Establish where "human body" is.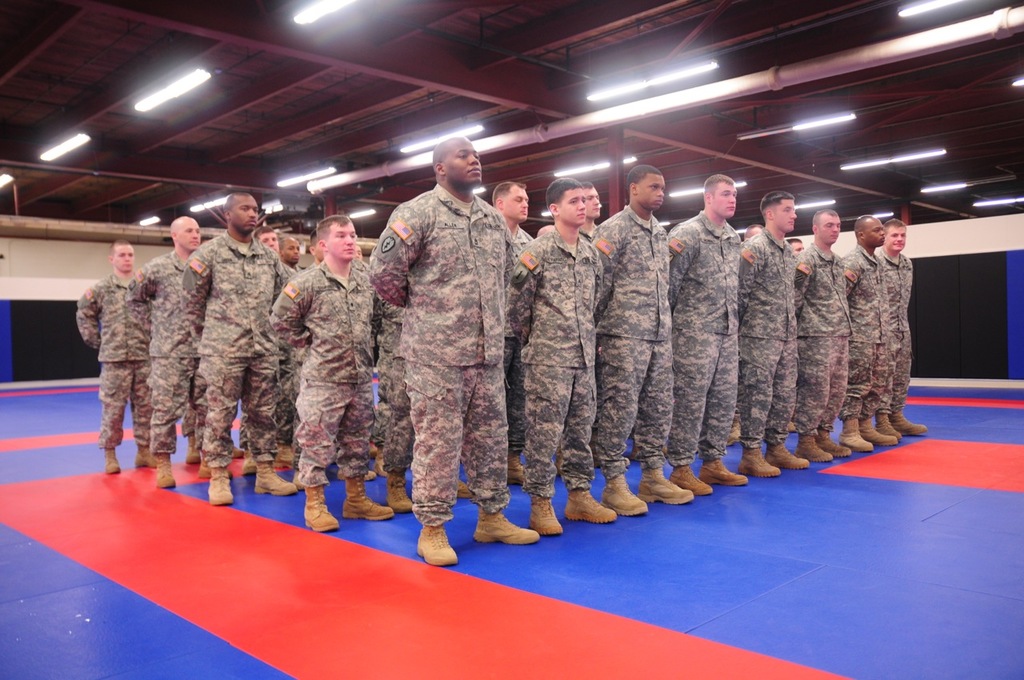
Established at [846,210,894,444].
